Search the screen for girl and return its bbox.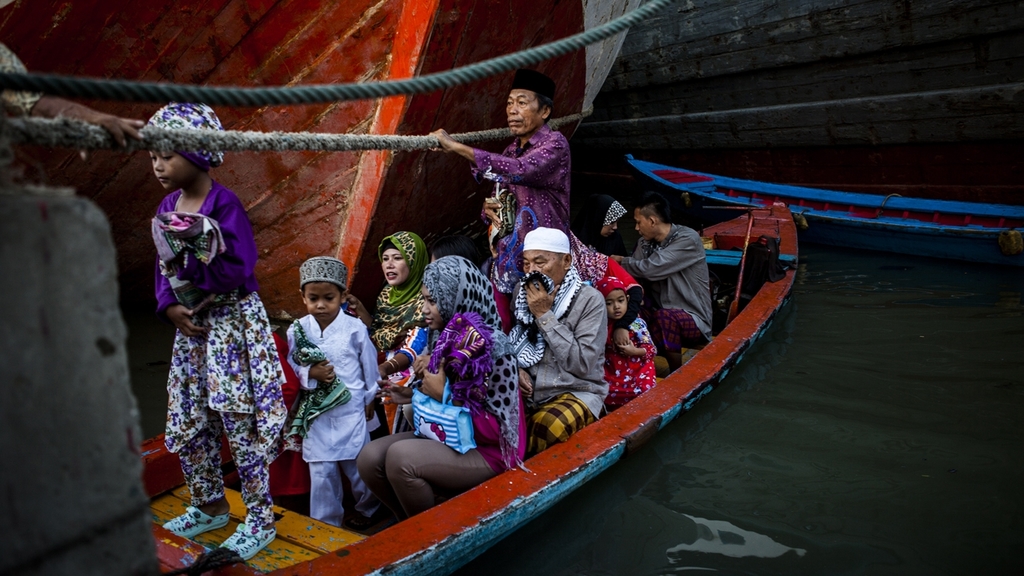
Found: 129,81,293,569.
